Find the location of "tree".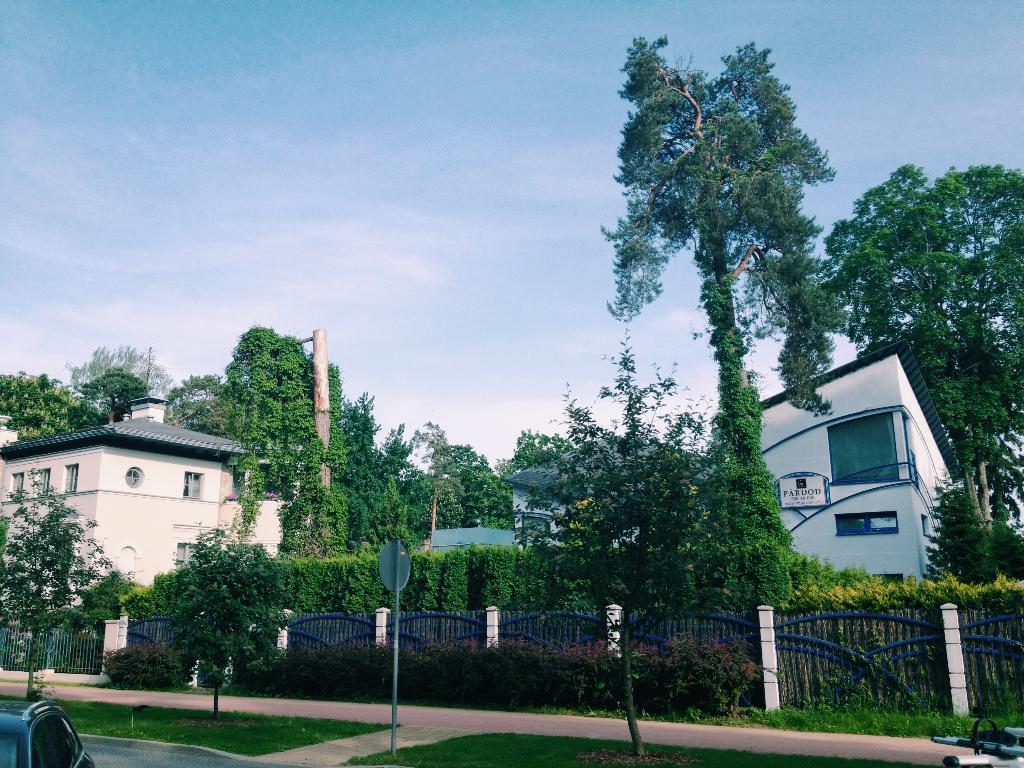
Location: detection(0, 484, 113, 703).
